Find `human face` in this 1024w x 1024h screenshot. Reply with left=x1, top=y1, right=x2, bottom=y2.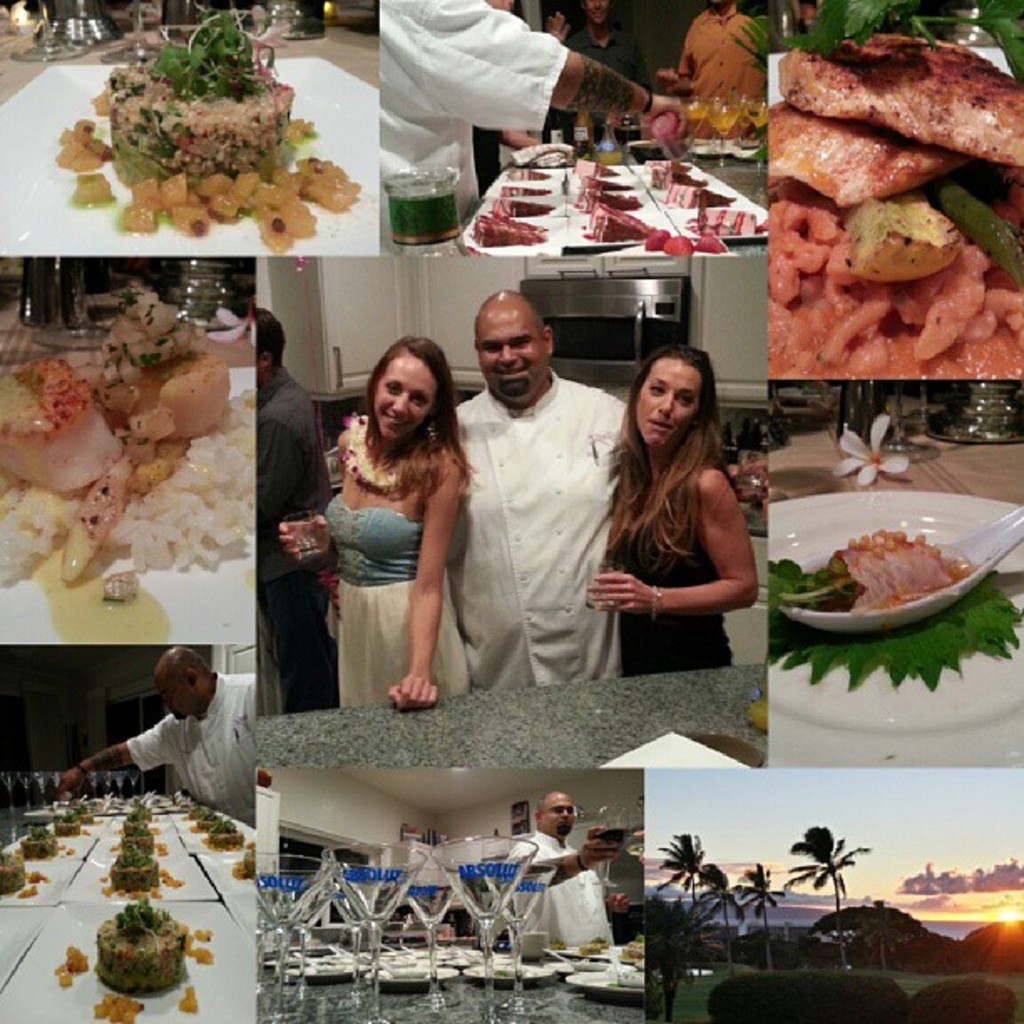
left=545, top=796, right=576, bottom=833.
